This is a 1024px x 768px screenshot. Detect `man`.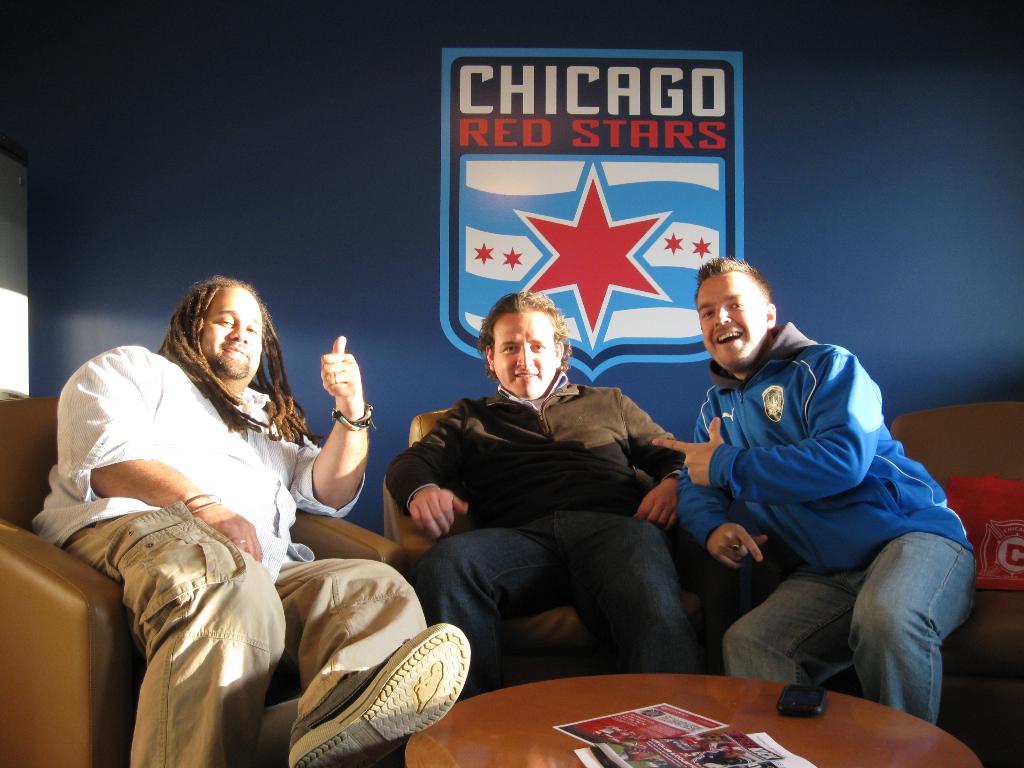
648,253,980,729.
